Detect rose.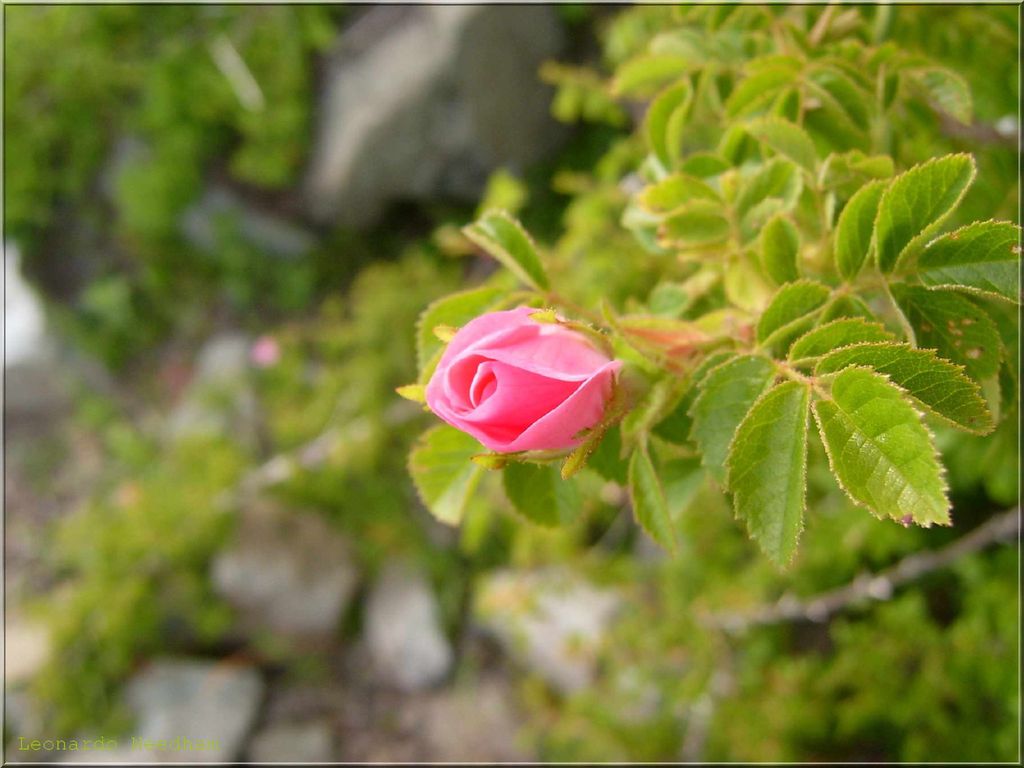
Detected at x1=423, y1=308, x2=624, y2=457.
